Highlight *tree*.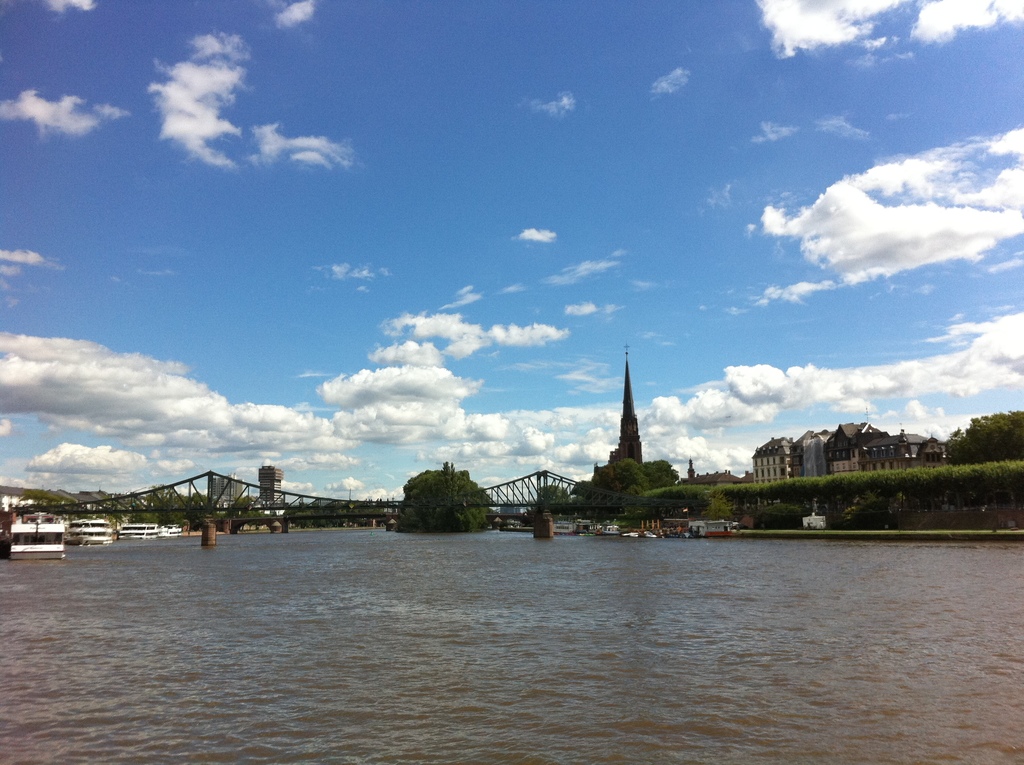
Highlighted region: bbox=(644, 452, 680, 490).
